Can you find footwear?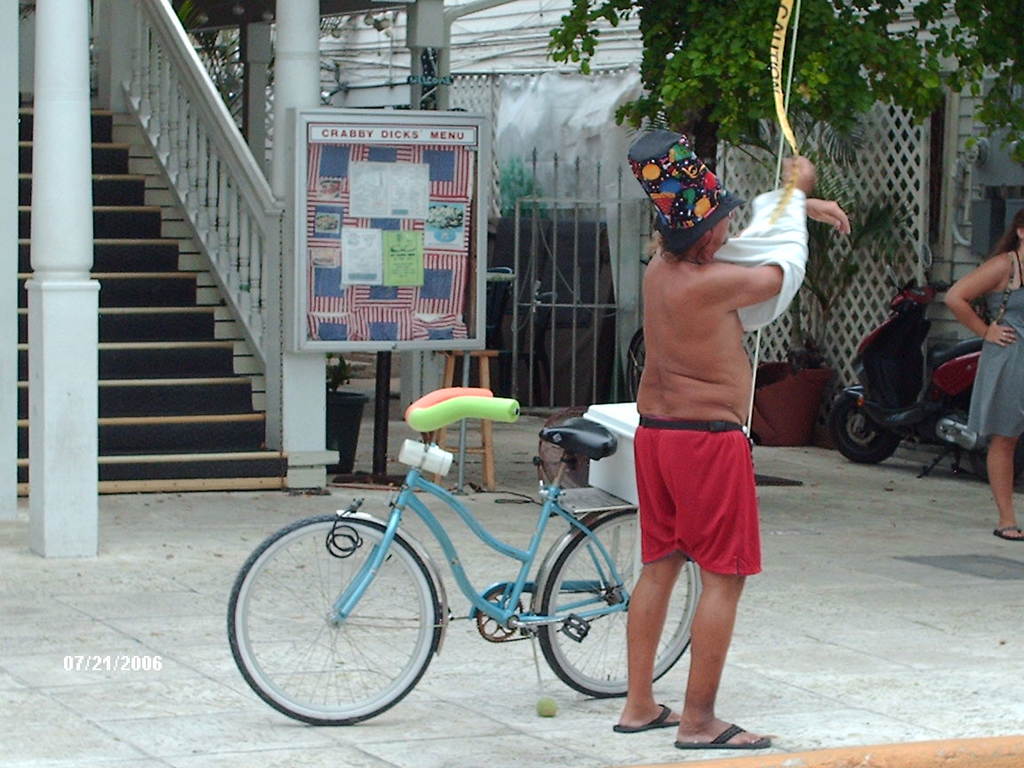
Yes, bounding box: x1=612, y1=694, x2=672, y2=727.
